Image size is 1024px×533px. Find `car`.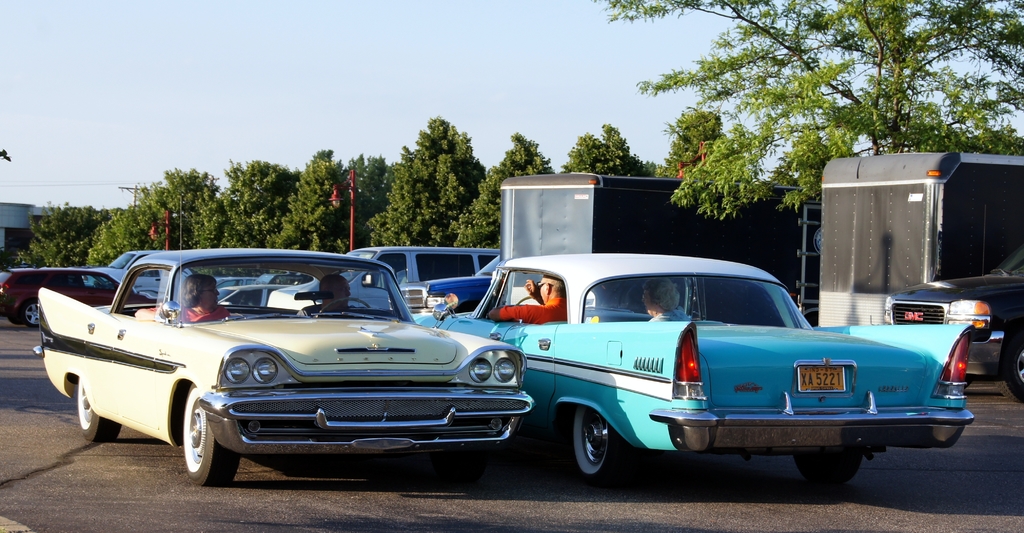
l=0, t=261, r=160, b=331.
